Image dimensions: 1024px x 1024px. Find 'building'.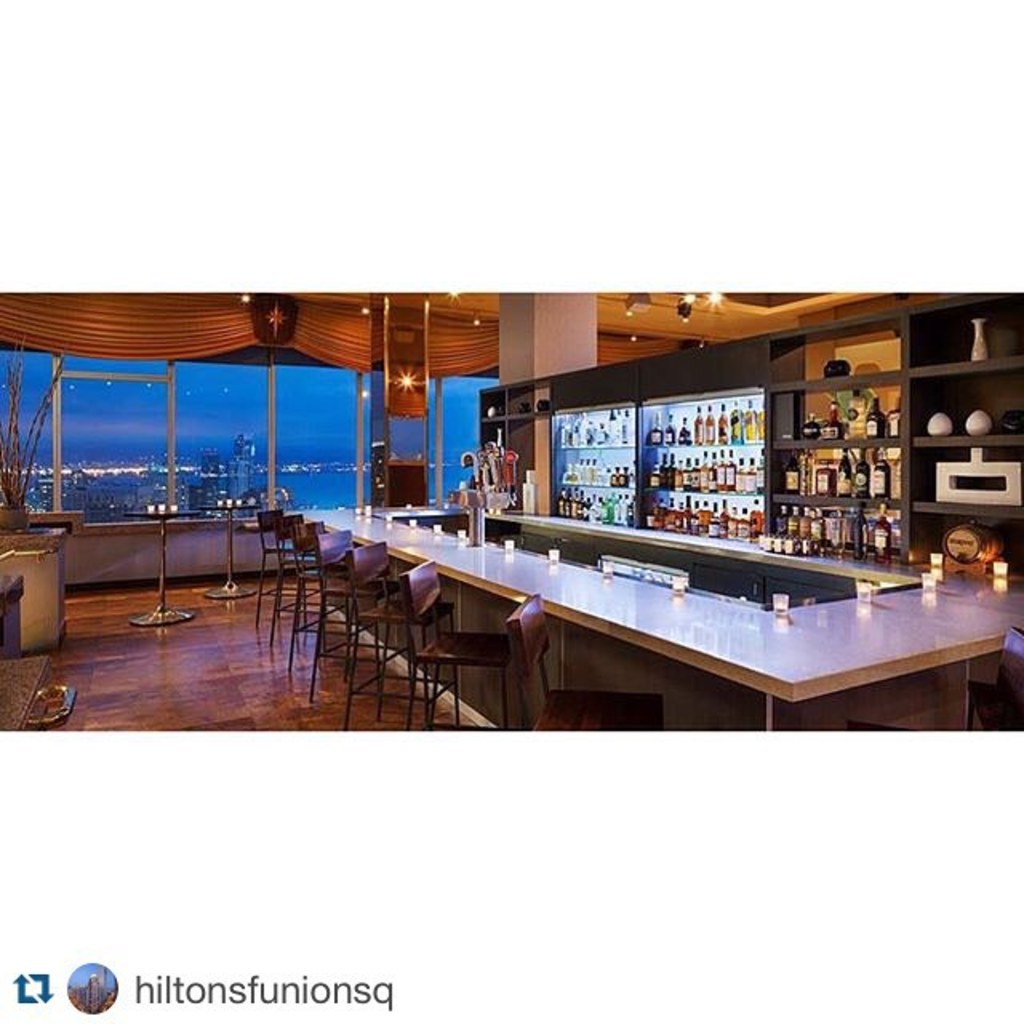
Rect(0, 294, 1022, 730).
